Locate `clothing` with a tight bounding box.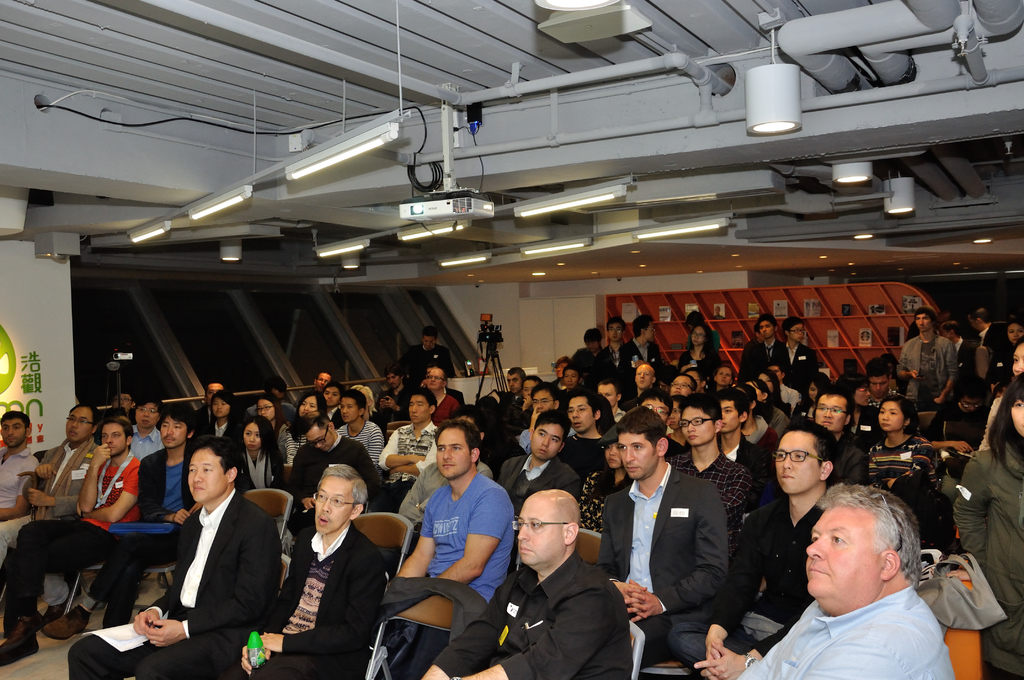
(352,417,387,467).
